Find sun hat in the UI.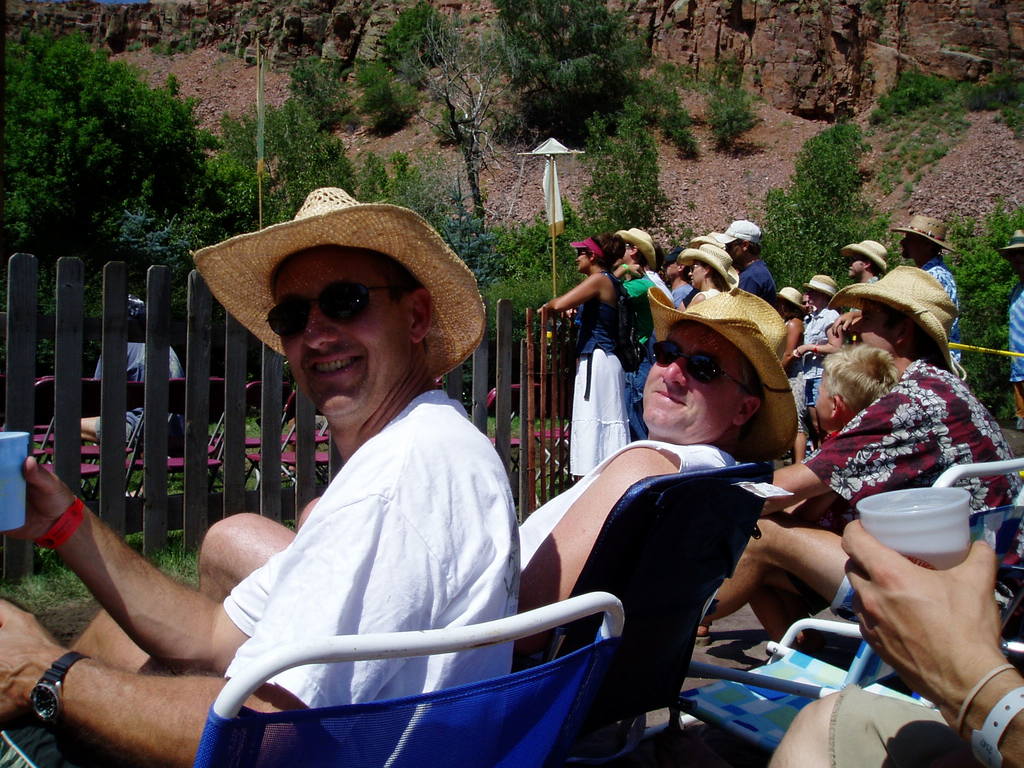
UI element at (x1=841, y1=237, x2=890, y2=273).
